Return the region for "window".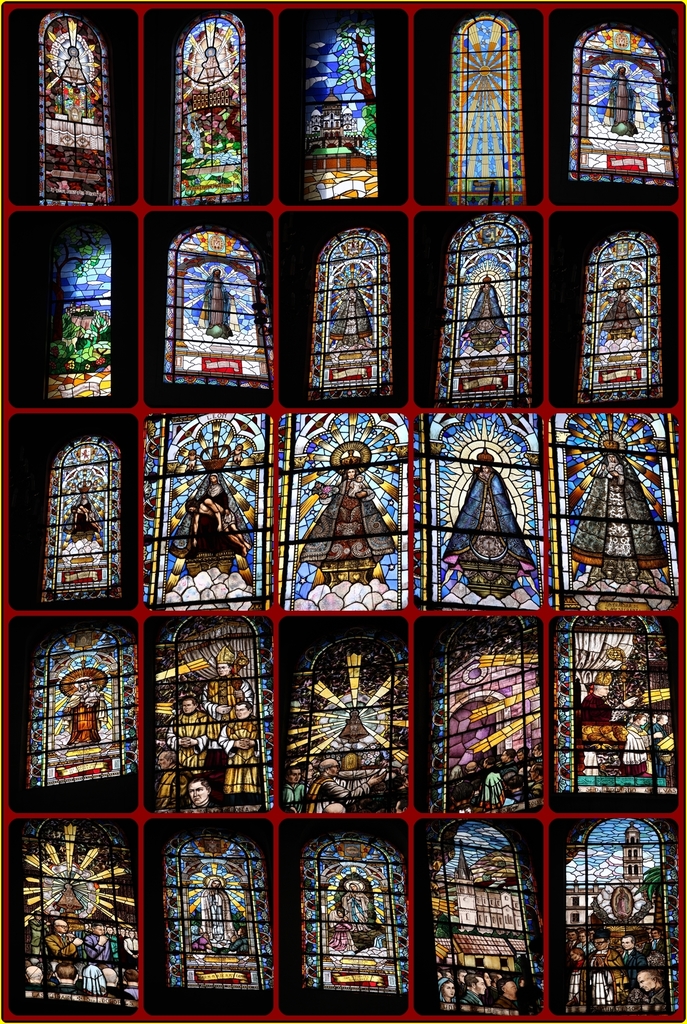
Rect(156, 610, 283, 813).
